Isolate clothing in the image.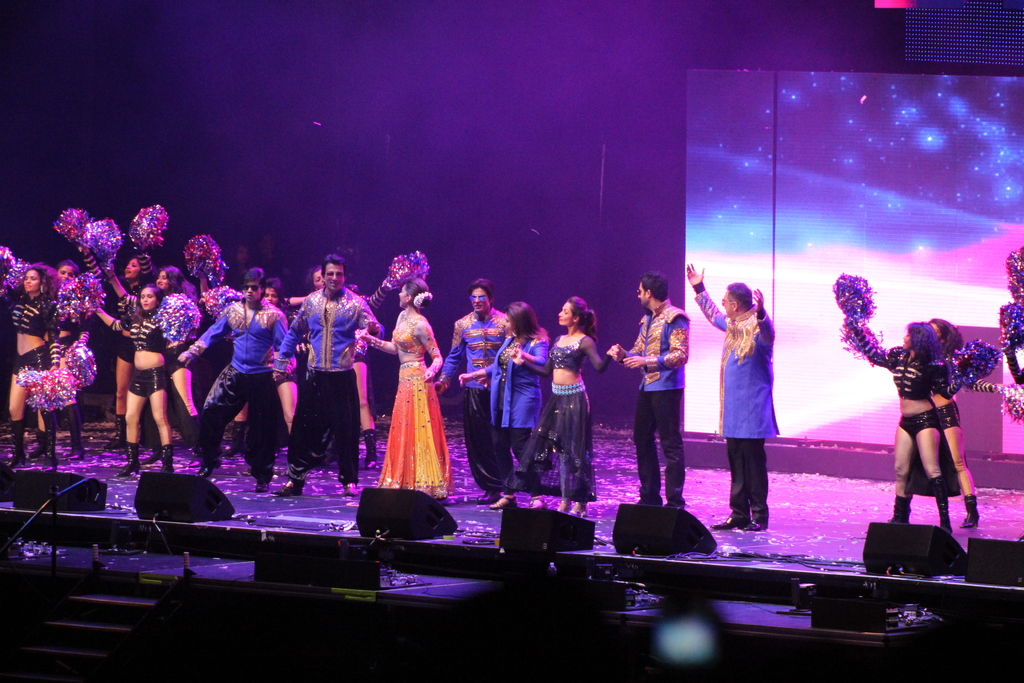
Isolated region: pyautogui.locateOnScreen(269, 286, 378, 369).
